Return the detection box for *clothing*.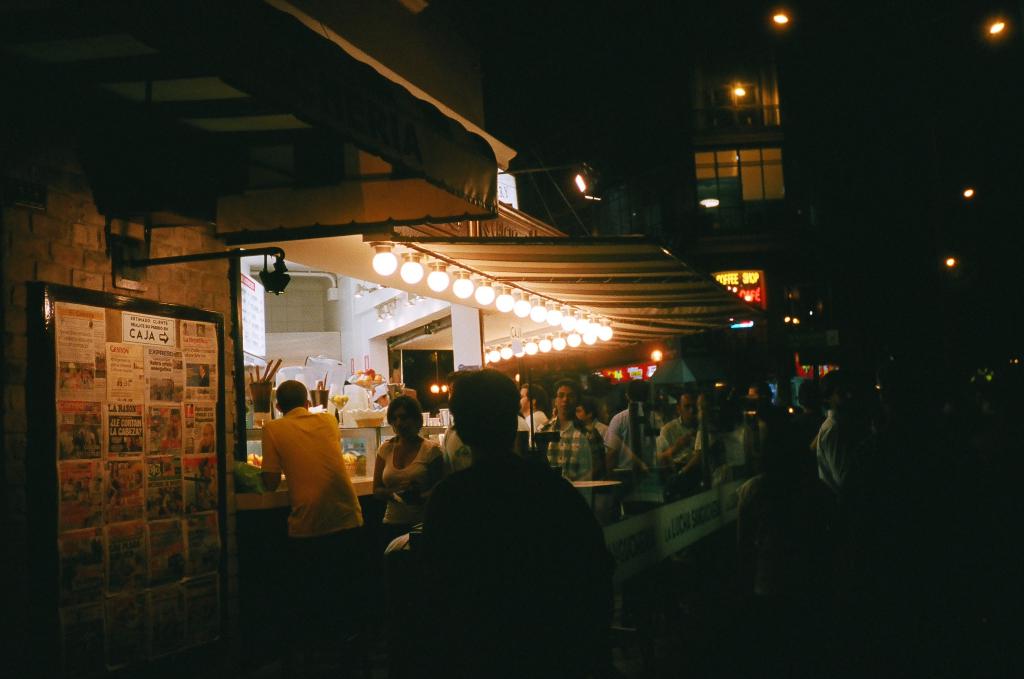
detection(109, 474, 121, 500).
